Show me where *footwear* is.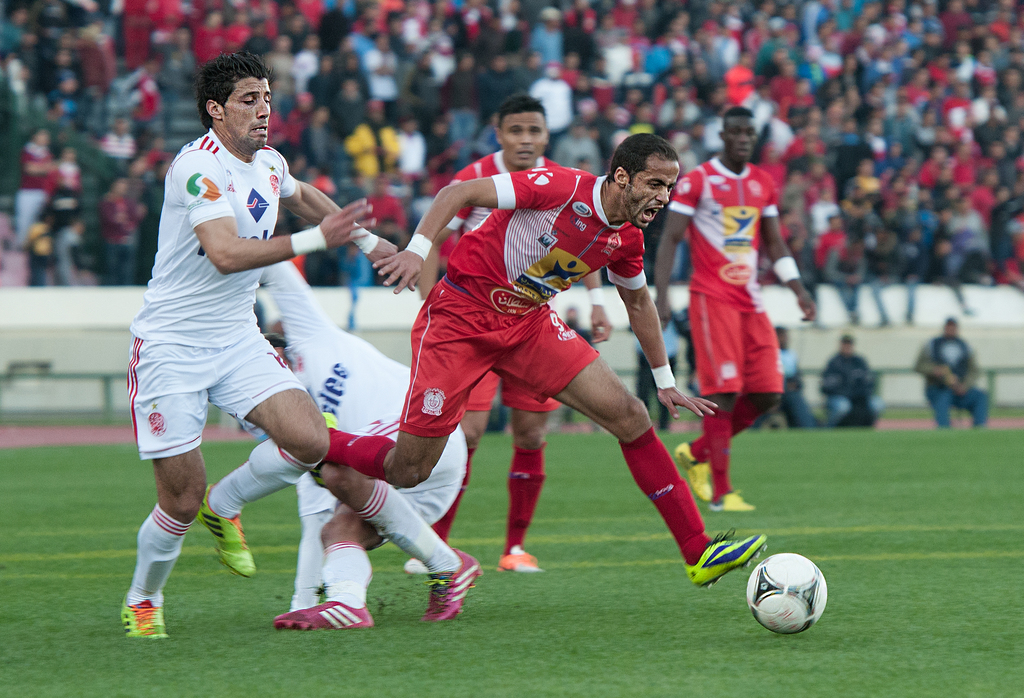
*footwear* is at 116:597:166:640.
